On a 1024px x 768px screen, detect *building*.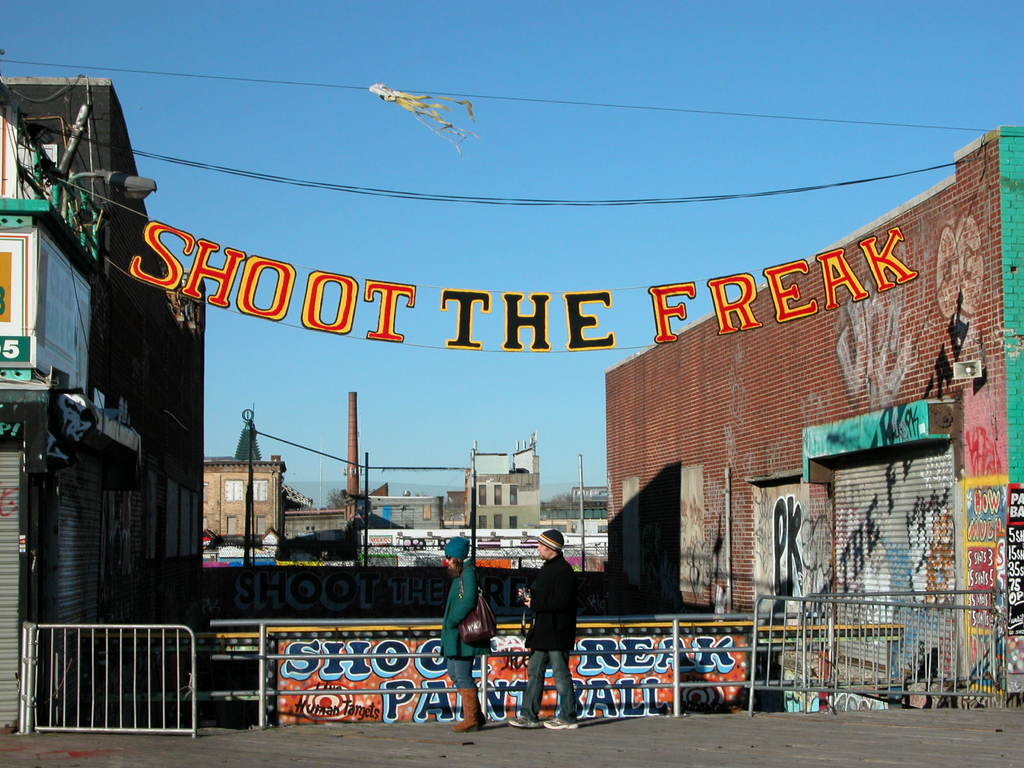
{"left": 201, "top": 412, "right": 289, "bottom": 545}.
